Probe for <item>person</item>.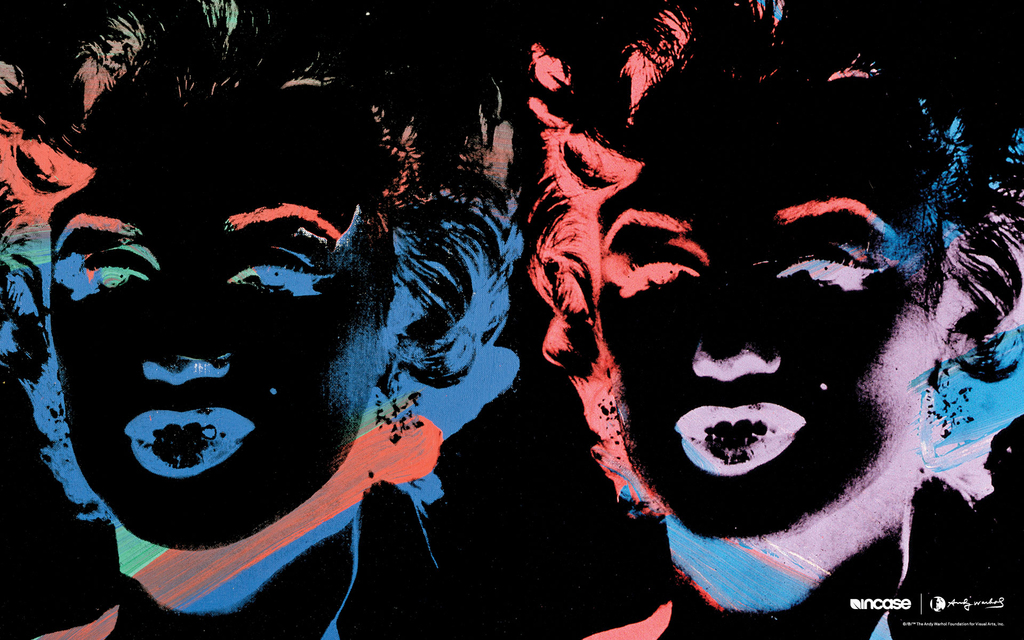
Probe result: {"left": 0, "top": 0, "right": 534, "bottom": 639}.
